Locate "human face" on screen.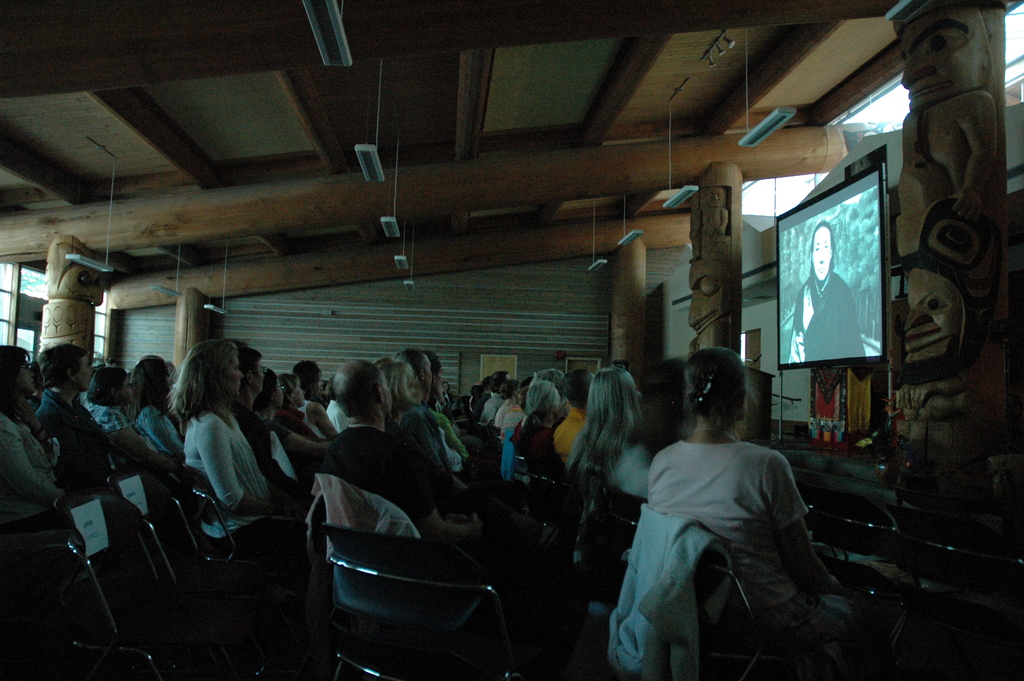
On screen at [left=899, top=0, right=986, bottom=108].
